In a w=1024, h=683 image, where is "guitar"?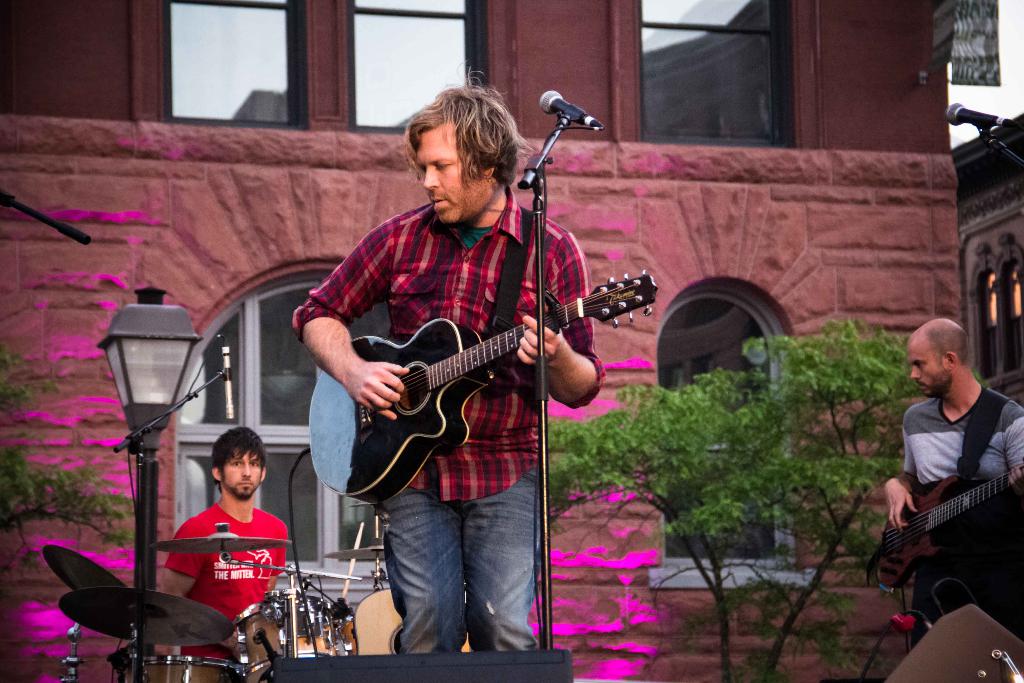
{"left": 307, "top": 272, "right": 659, "bottom": 504}.
